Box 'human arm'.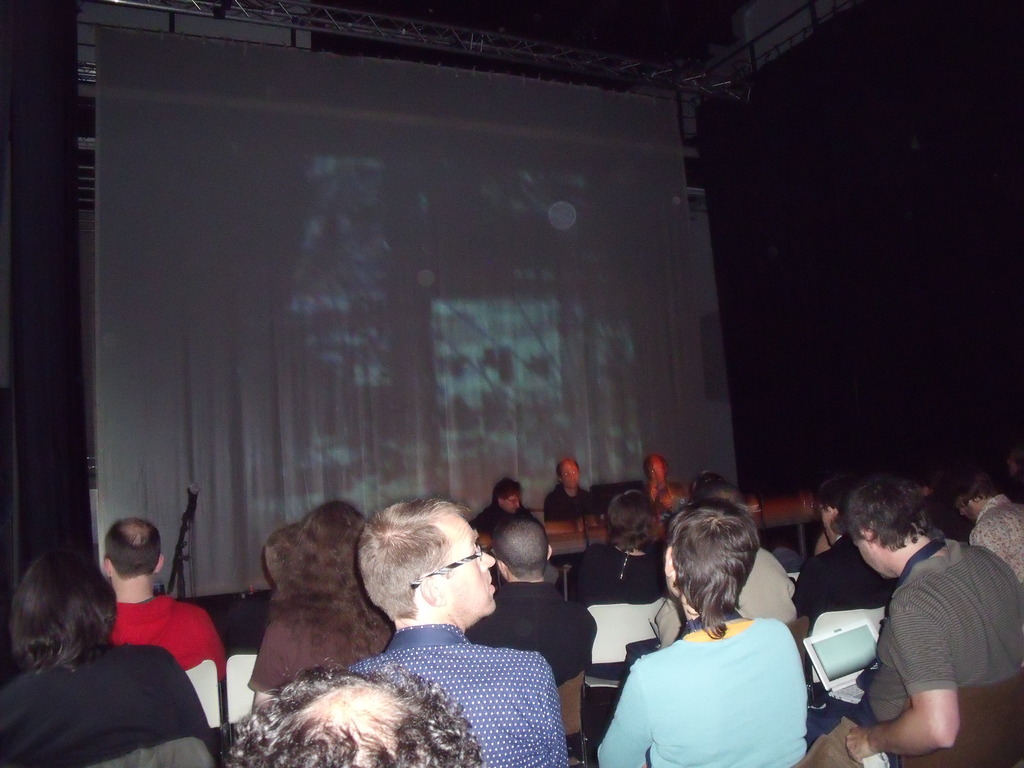
box=[591, 657, 653, 767].
